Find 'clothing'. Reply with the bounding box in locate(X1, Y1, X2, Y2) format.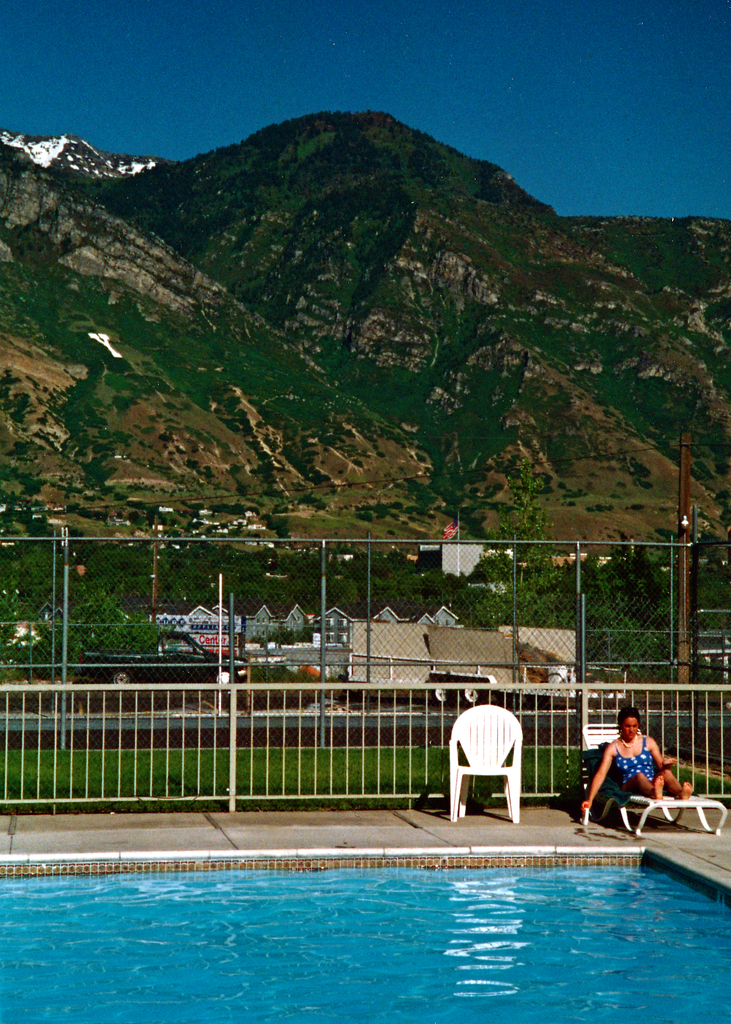
locate(611, 735, 656, 782).
